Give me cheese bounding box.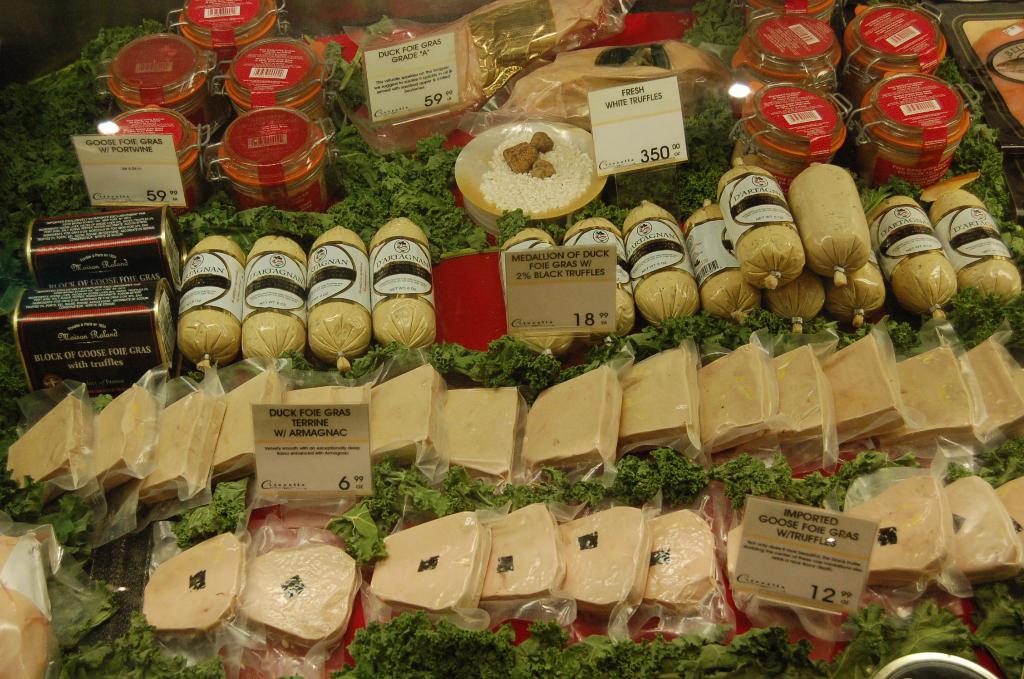
(5, 395, 95, 481).
